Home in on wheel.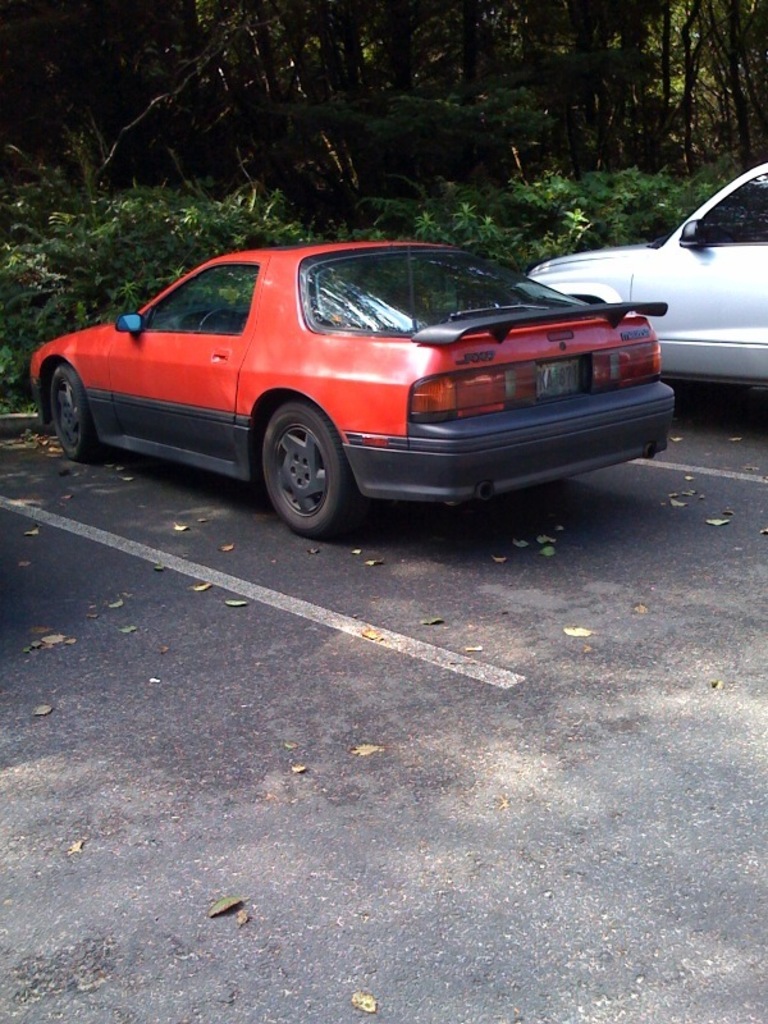
Homed in at <region>40, 361, 105, 462</region>.
